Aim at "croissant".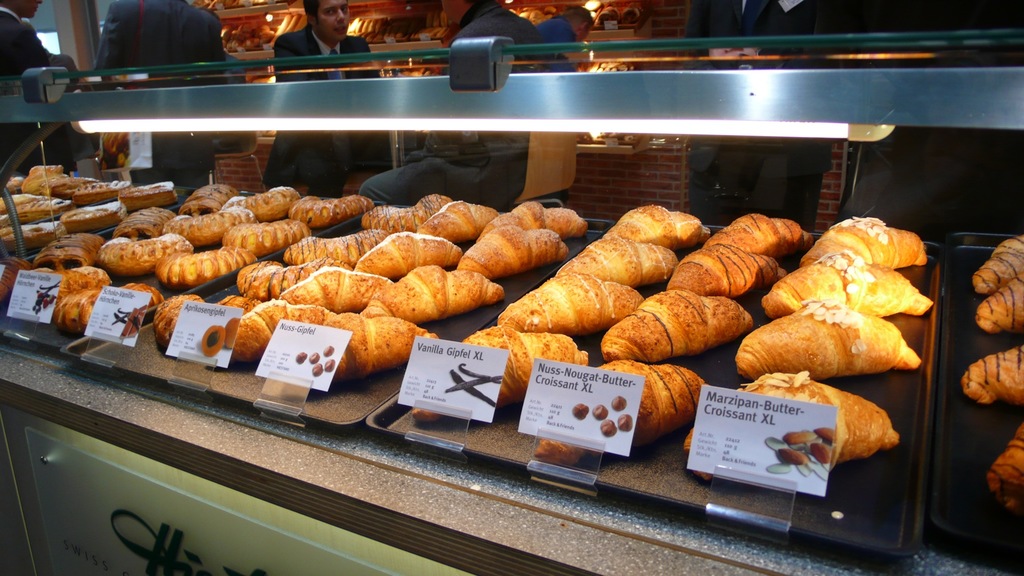
Aimed at [411,328,587,426].
